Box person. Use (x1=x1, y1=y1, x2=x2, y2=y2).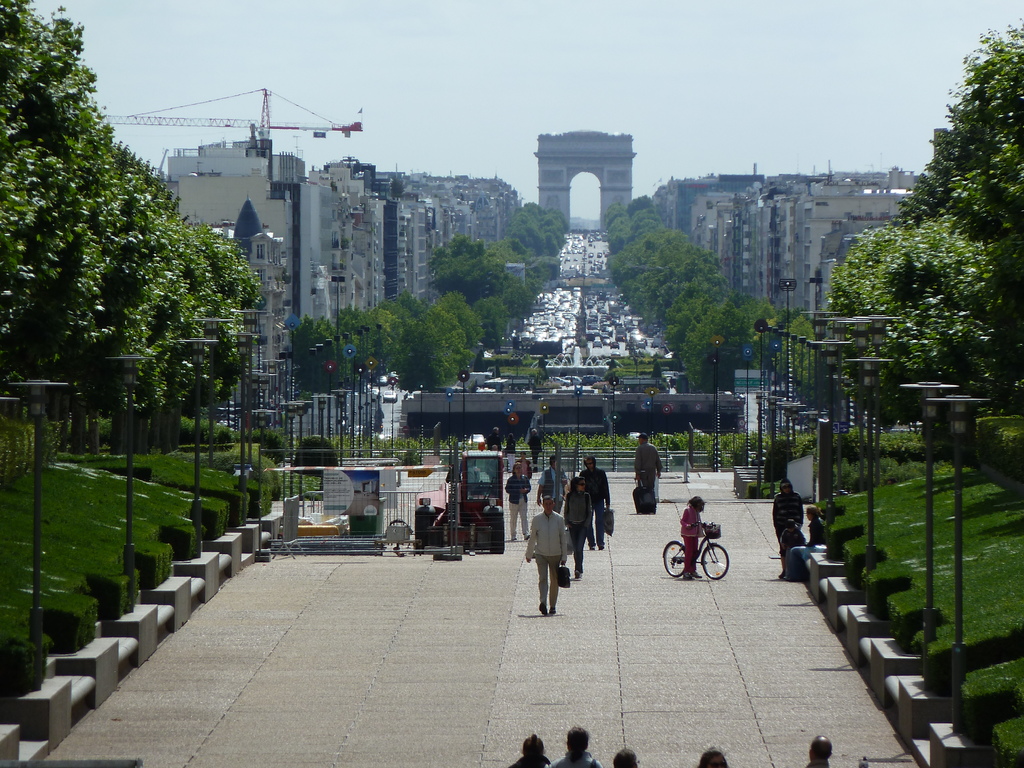
(x1=504, y1=461, x2=530, y2=543).
